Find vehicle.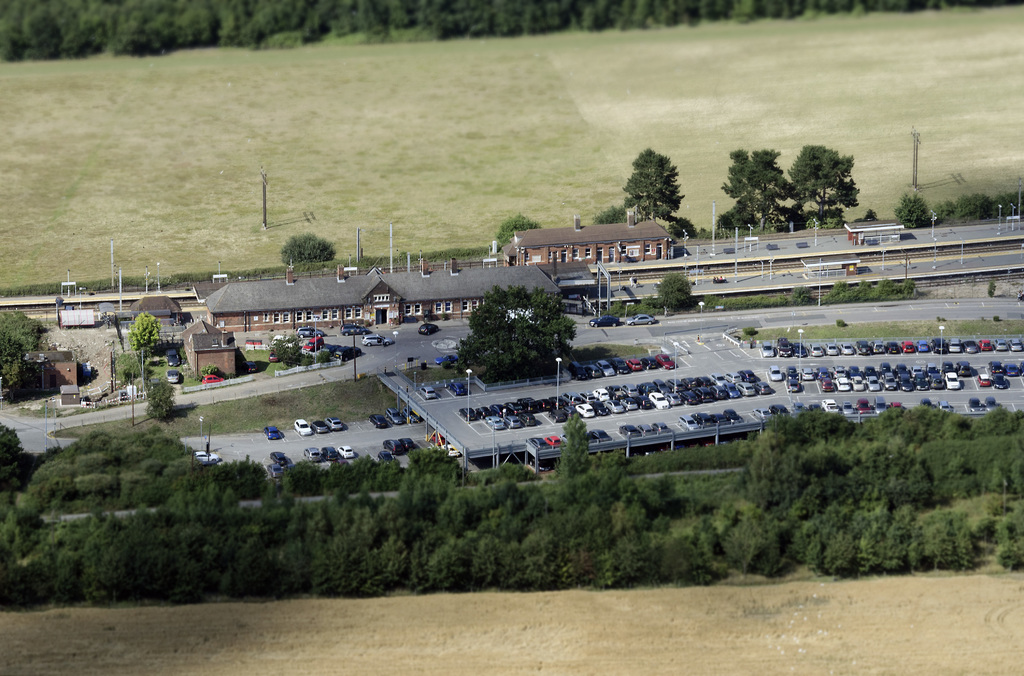
box(303, 448, 326, 459).
